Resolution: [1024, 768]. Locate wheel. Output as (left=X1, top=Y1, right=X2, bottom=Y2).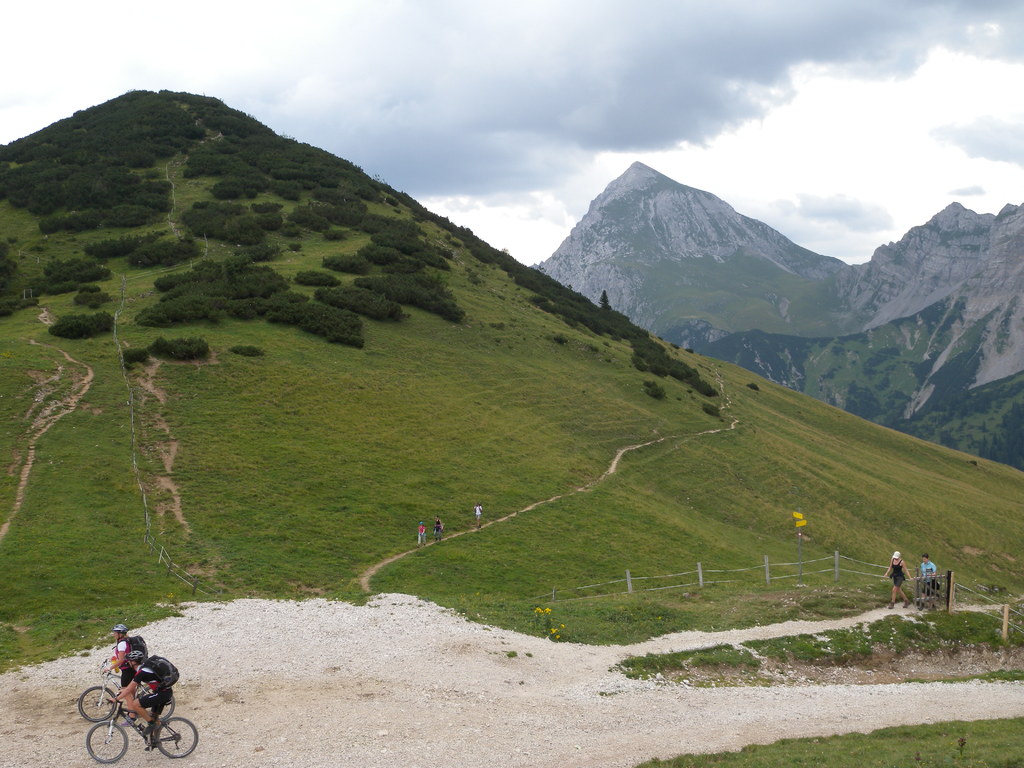
(left=86, top=716, right=127, bottom=763).
